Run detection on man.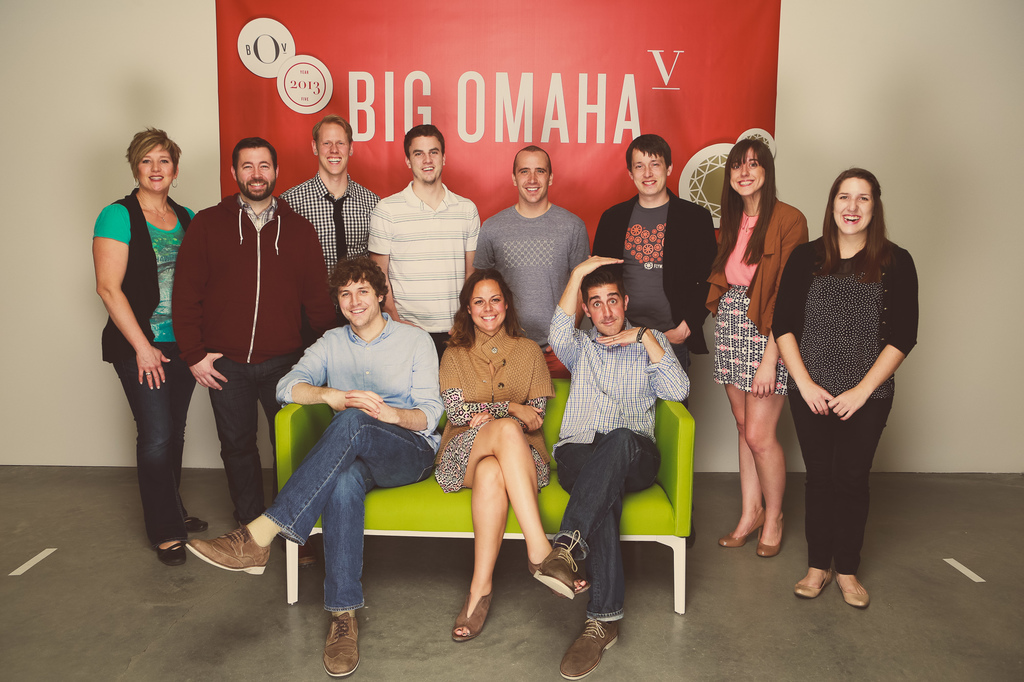
Result: {"left": 182, "top": 256, "right": 445, "bottom": 681}.
